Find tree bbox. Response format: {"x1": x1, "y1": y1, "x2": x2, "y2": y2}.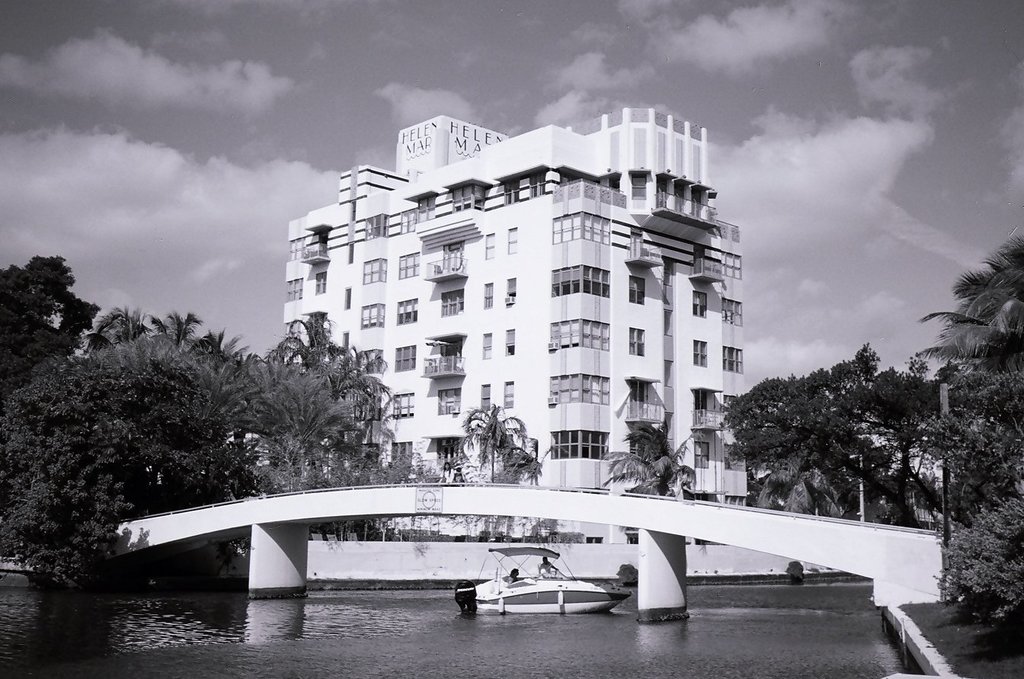
{"x1": 594, "y1": 413, "x2": 696, "y2": 501}.
